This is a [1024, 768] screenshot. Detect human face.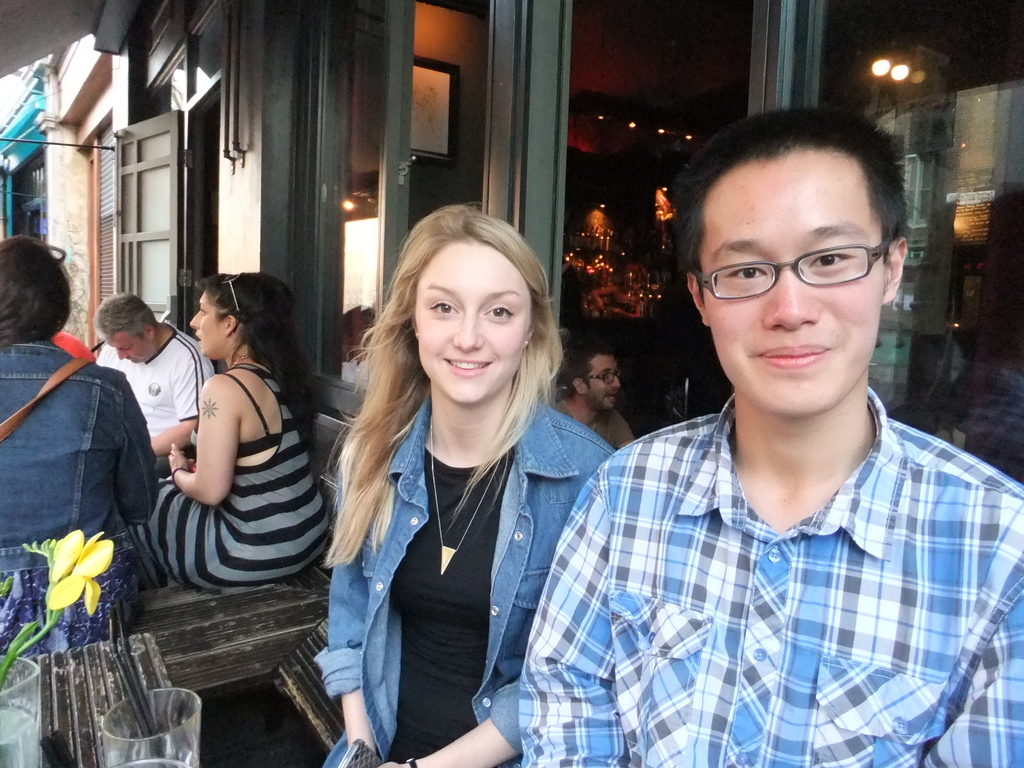
<box>107,328,154,362</box>.
